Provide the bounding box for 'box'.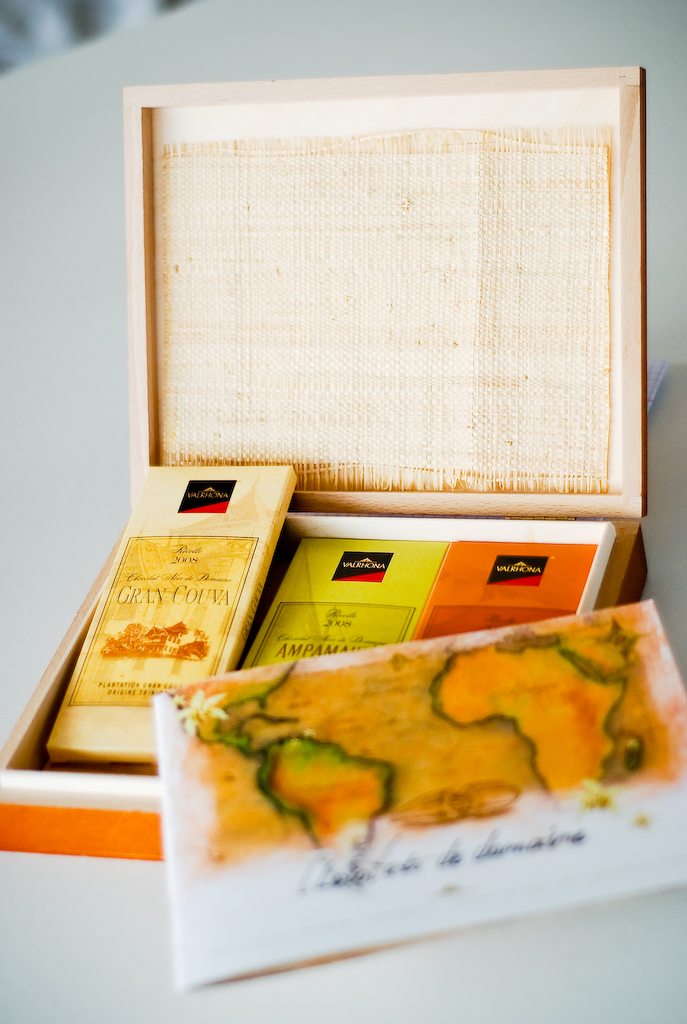
pyautogui.locateOnScreen(64, 160, 686, 1006).
